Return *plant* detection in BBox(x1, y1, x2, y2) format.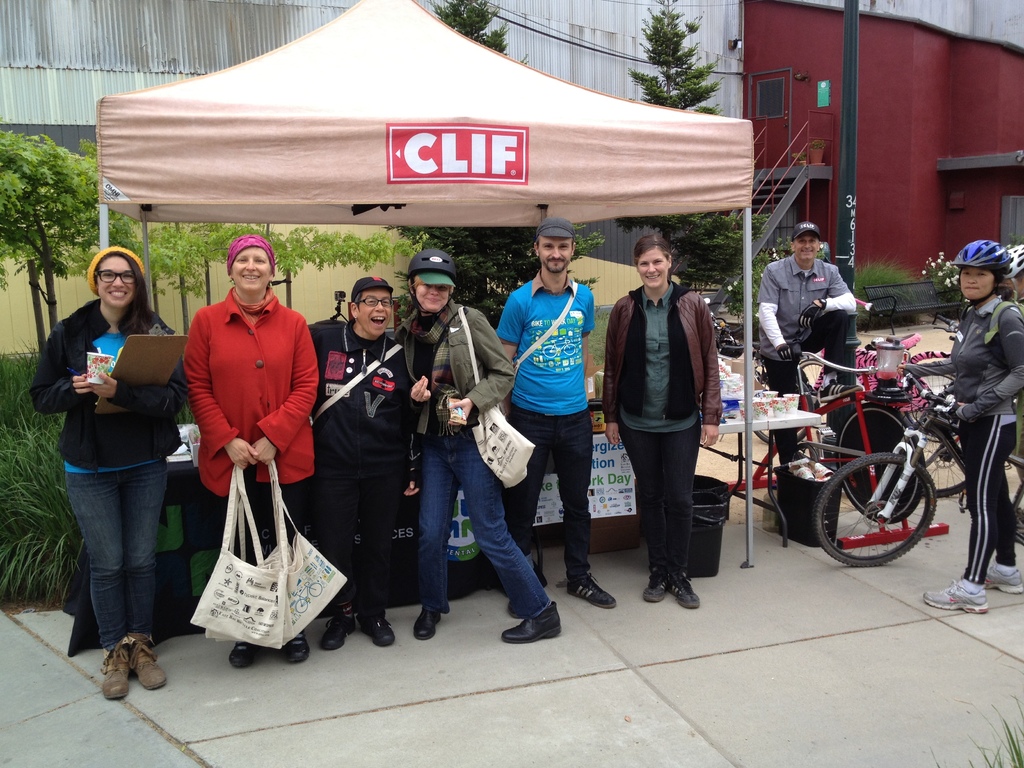
BBox(914, 704, 1023, 767).
